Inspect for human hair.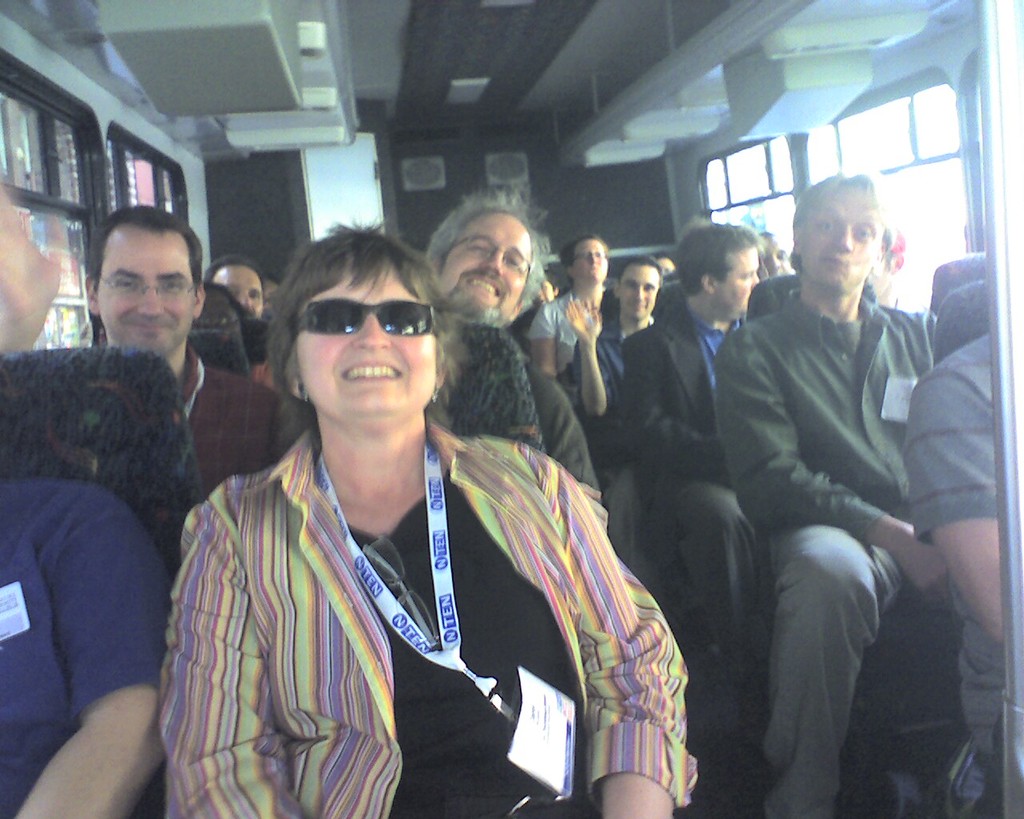
Inspection: 881 226 894 270.
